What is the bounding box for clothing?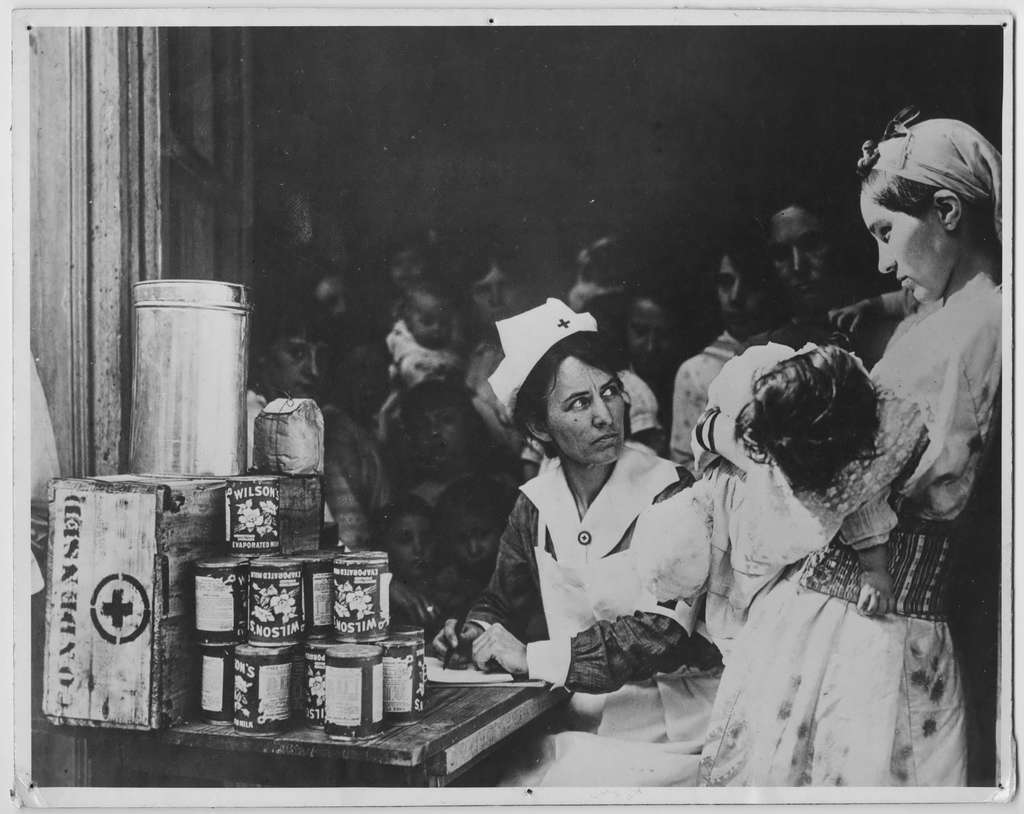
657/329/731/456.
